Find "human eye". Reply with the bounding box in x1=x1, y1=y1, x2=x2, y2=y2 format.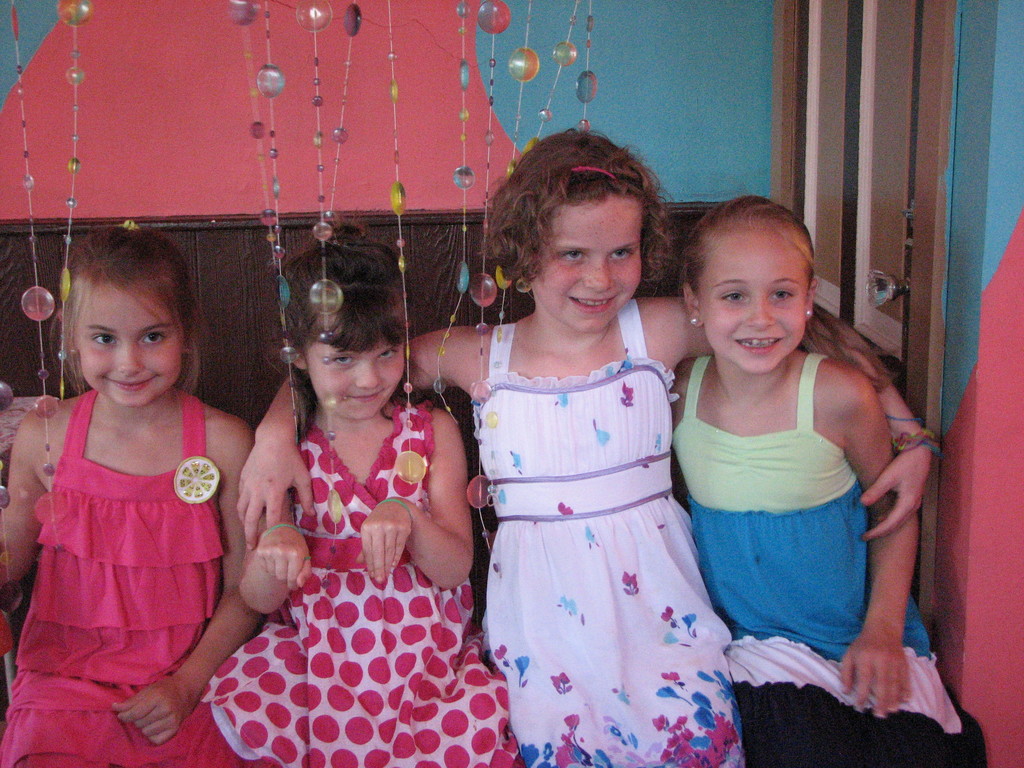
x1=376, y1=345, x2=396, y2=365.
